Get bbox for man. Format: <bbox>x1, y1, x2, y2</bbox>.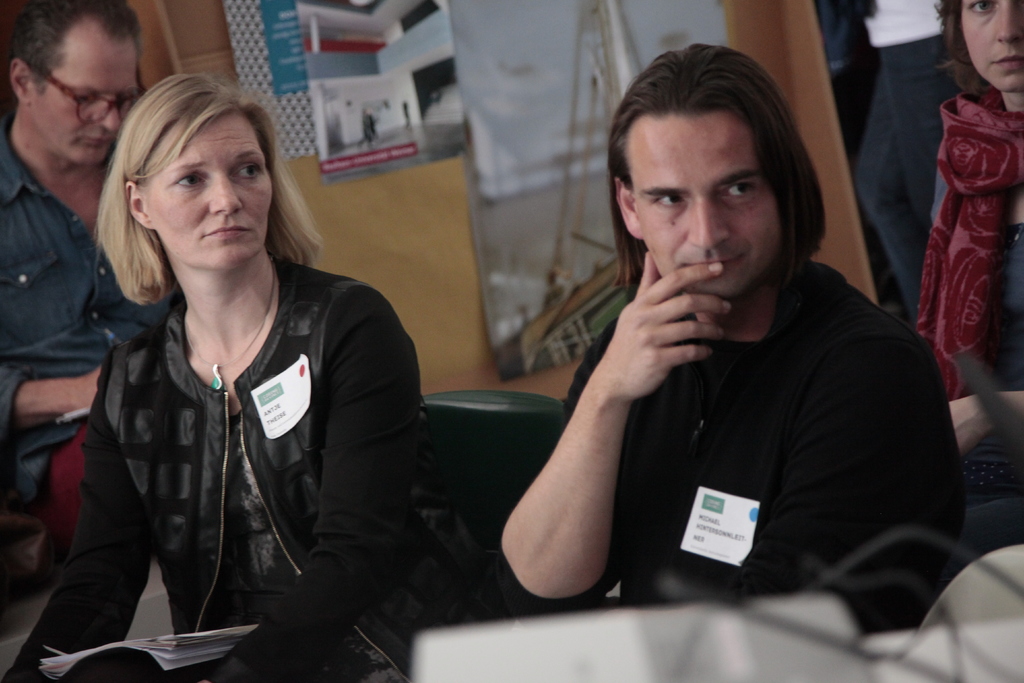
<bbox>0, 0, 152, 597</bbox>.
